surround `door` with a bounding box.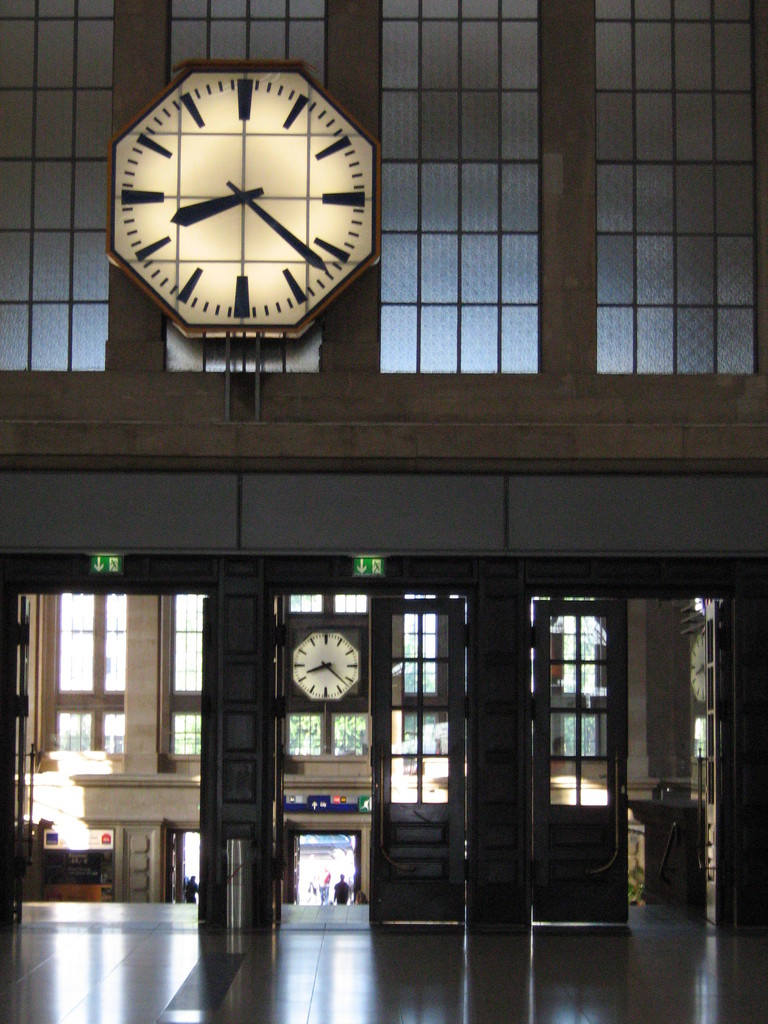
[left=518, top=613, right=640, bottom=928].
